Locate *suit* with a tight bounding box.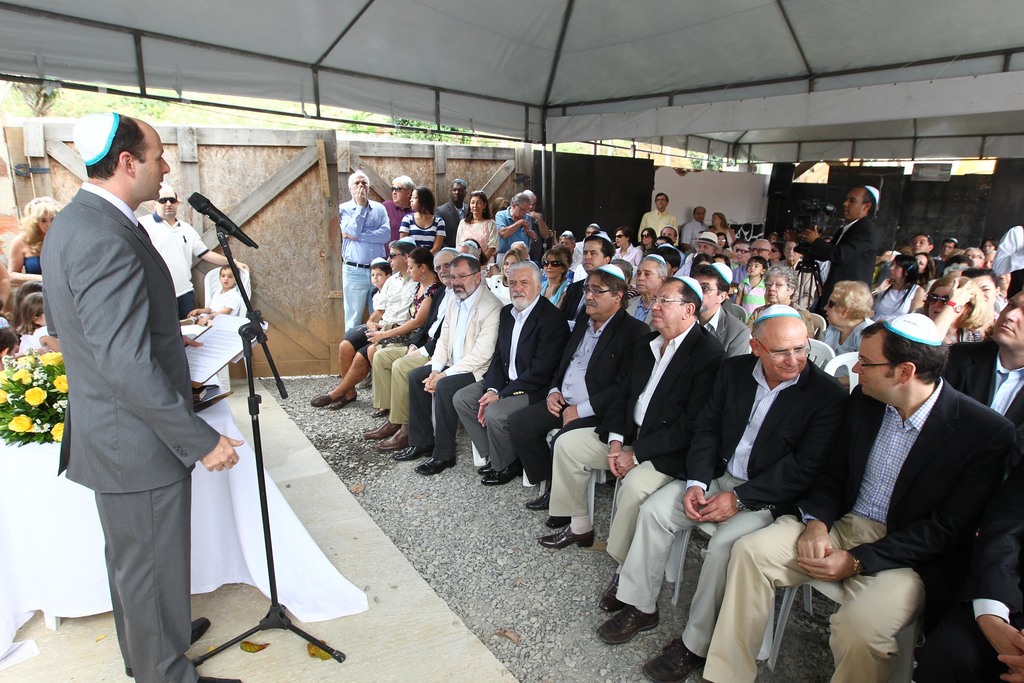
region(509, 315, 648, 511).
